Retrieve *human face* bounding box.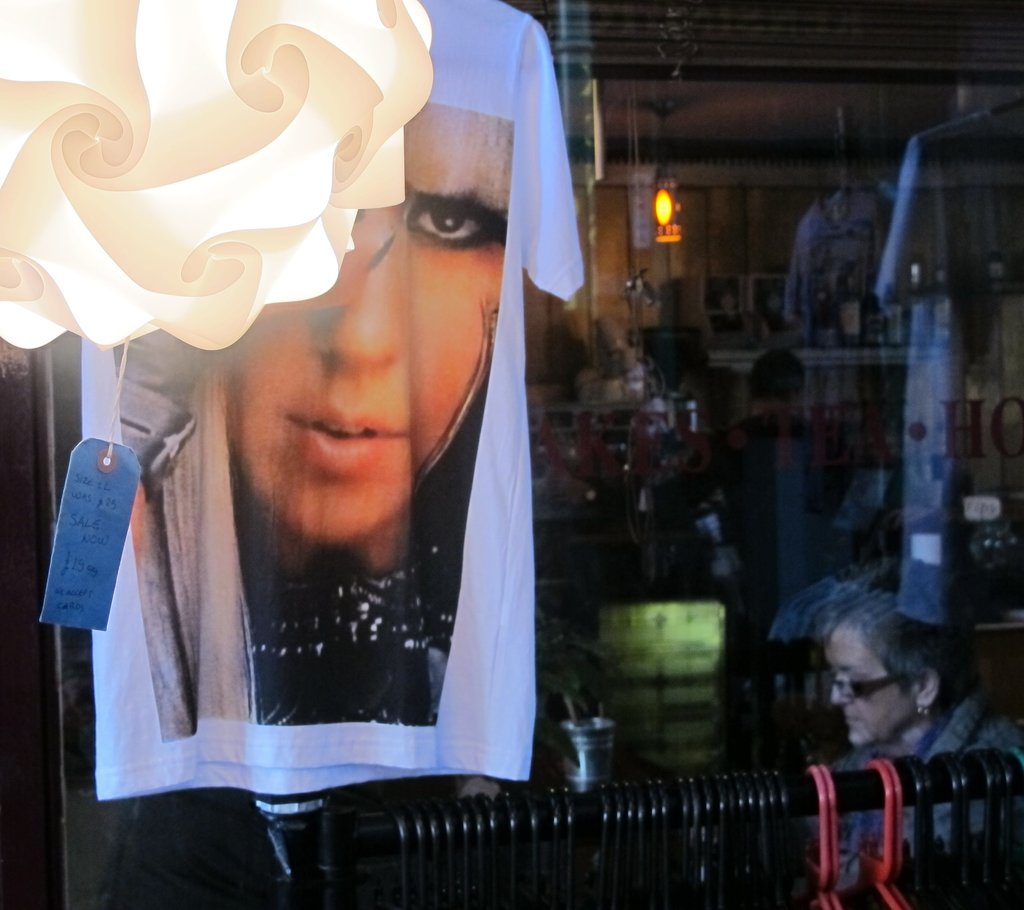
Bounding box: {"x1": 834, "y1": 626, "x2": 918, "y2": 743}.
